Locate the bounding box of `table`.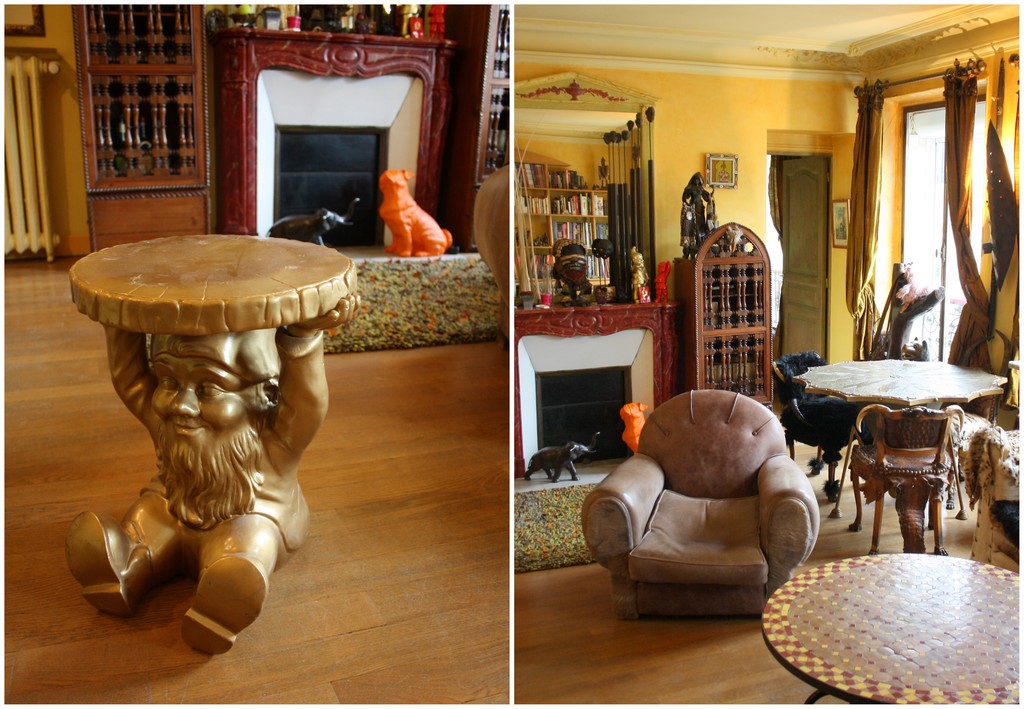
Bounding box: detection(793, 360, 1009, 516).
